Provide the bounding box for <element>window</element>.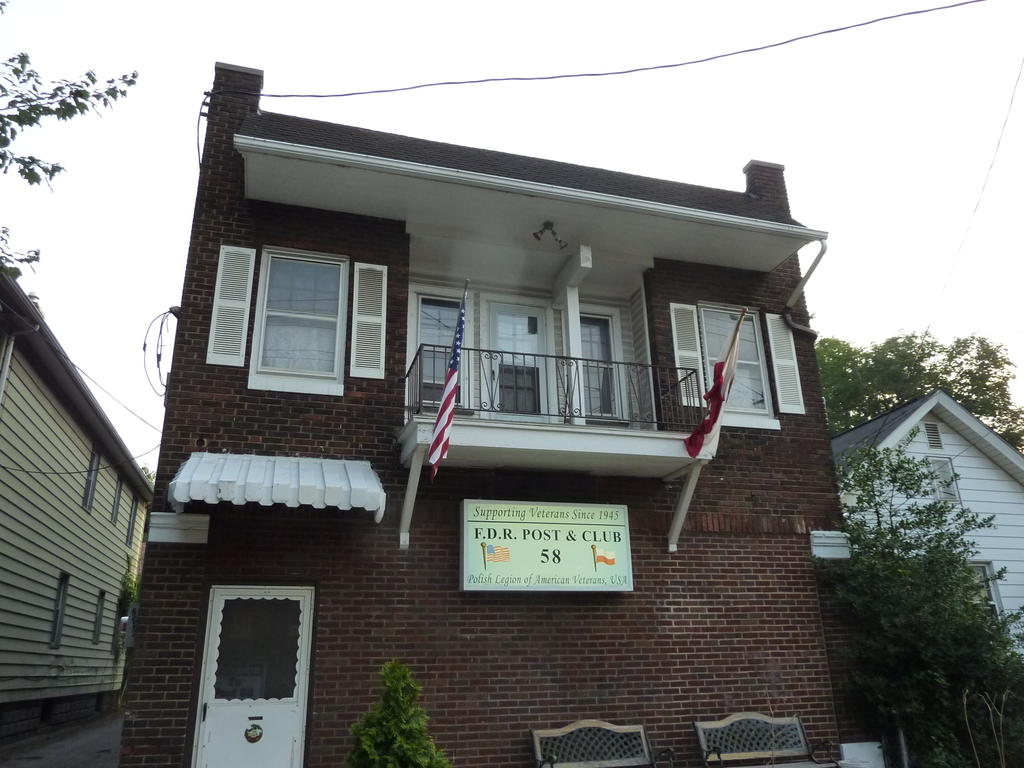
bbox(207, 244, 390, 396).
